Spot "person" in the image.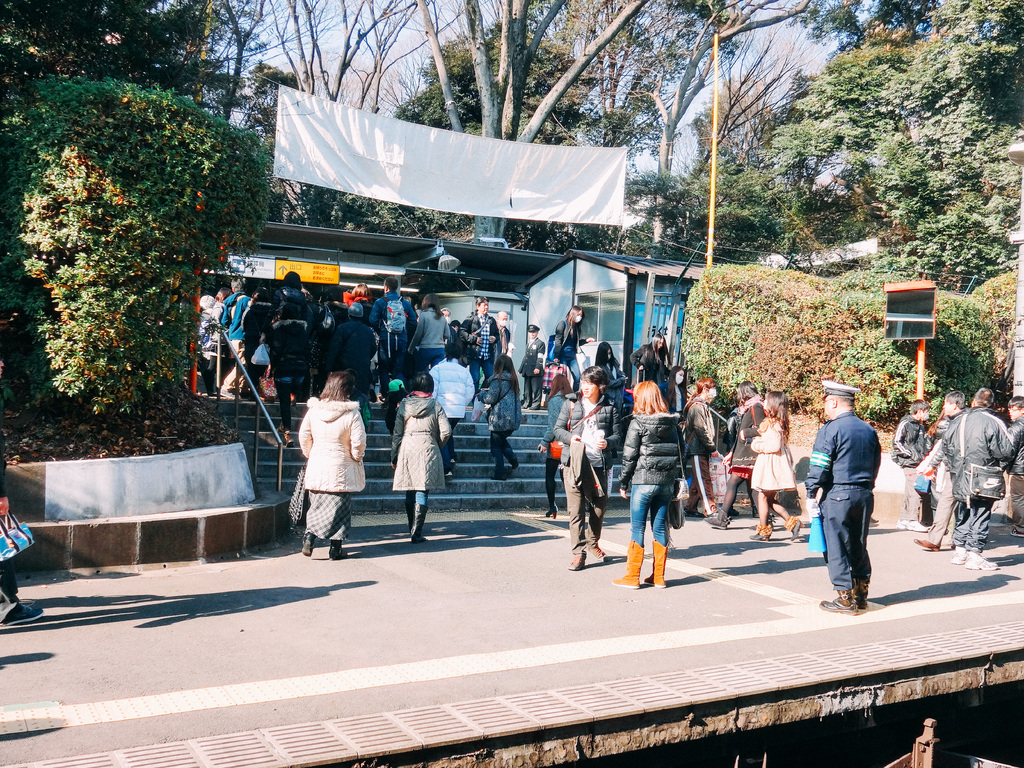
"person" found at Rect(801, 379, 883, 610).
